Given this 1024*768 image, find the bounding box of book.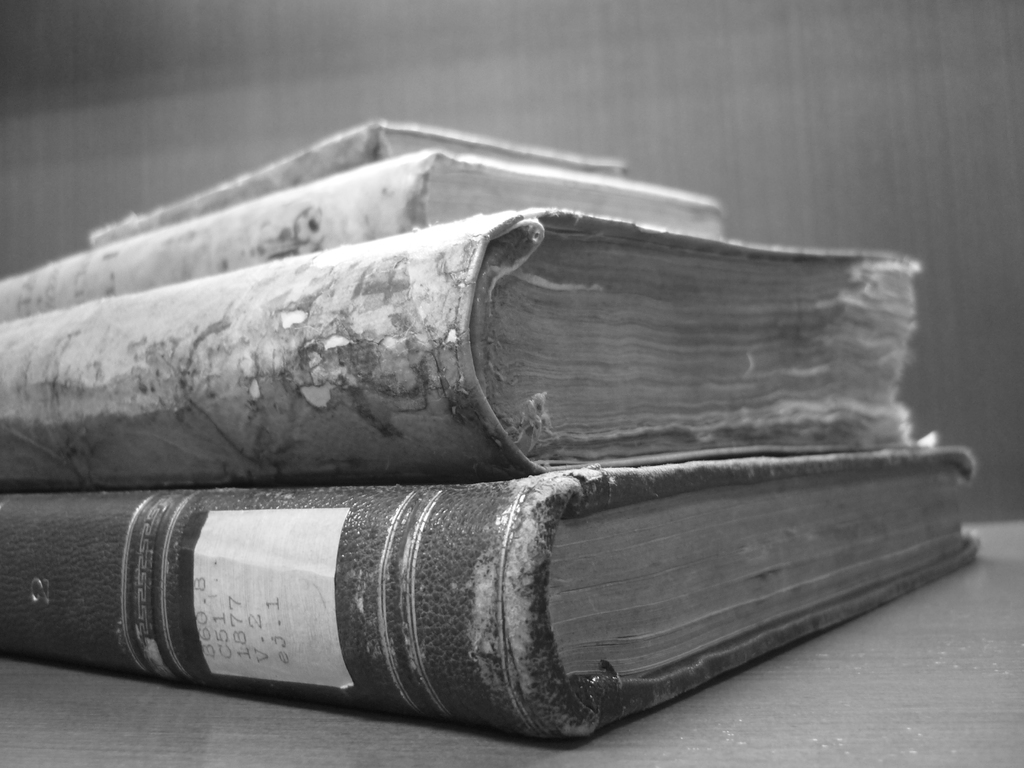
{"x1": 0, "y1": 148, "x2": 732, "y2": 325}.
